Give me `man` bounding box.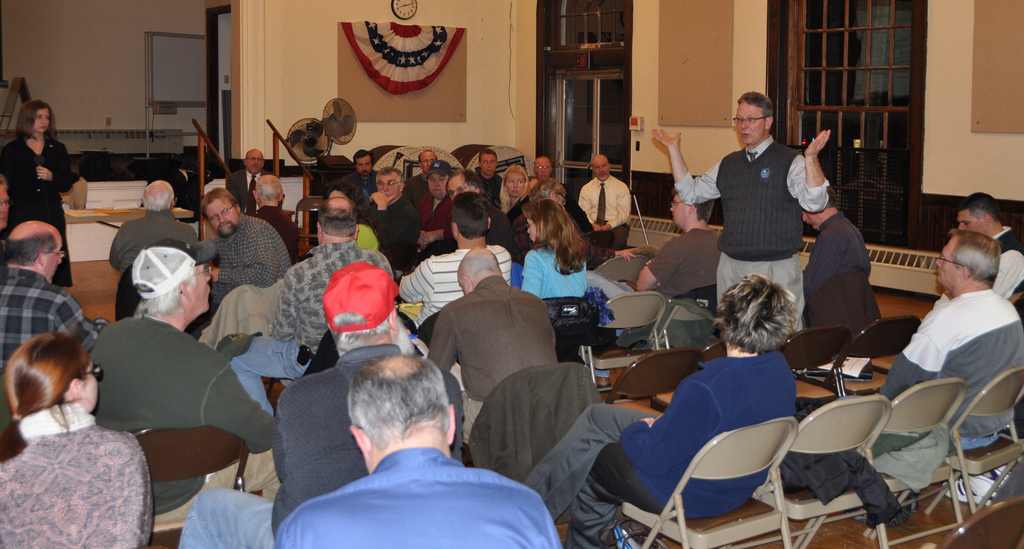
x1=342, y1=170, x2=416, y2=275.
